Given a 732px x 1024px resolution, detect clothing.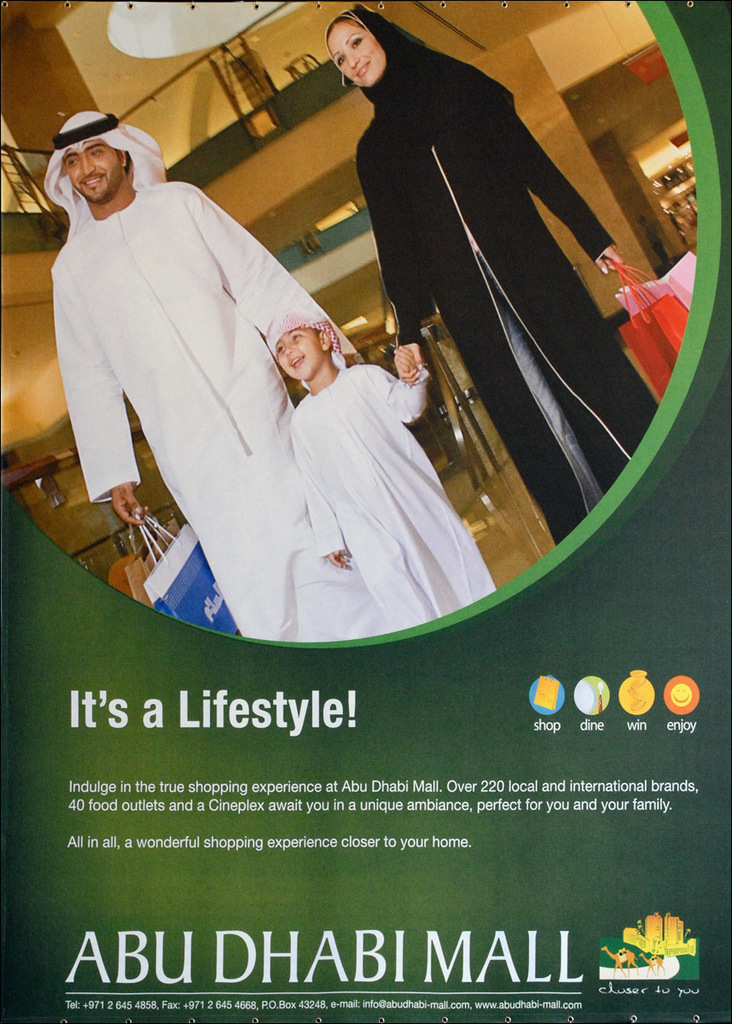
42,80,368,651.
